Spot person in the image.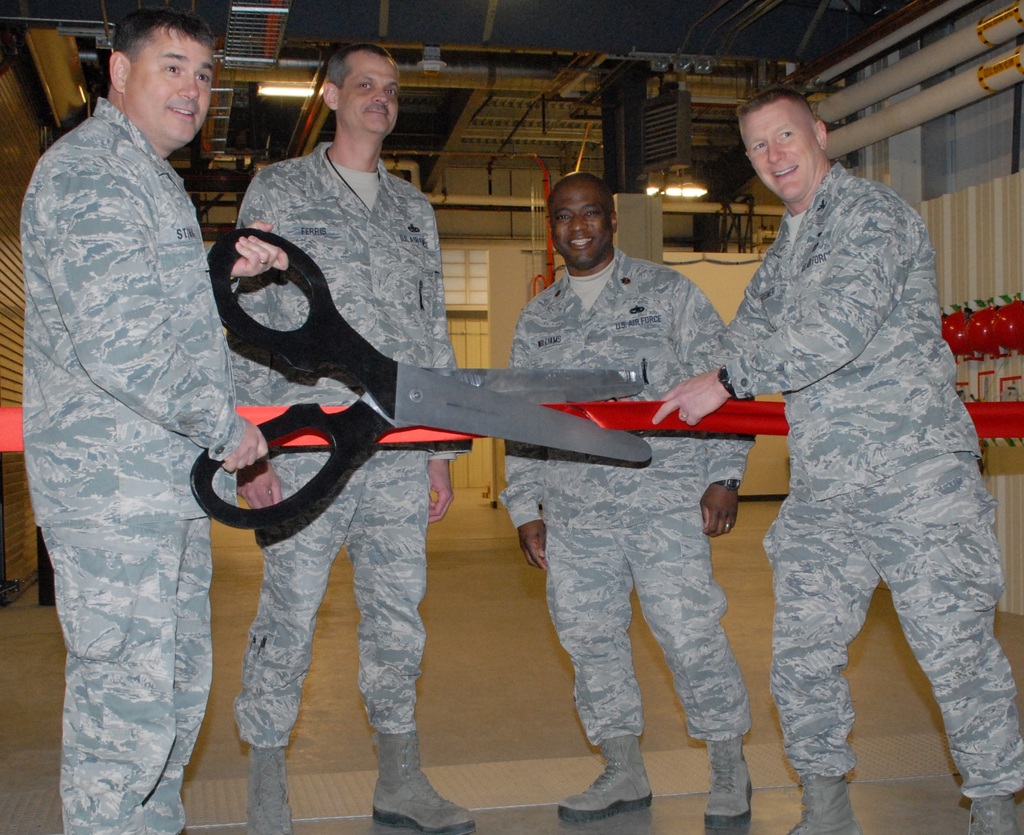
person found at x1=502, y1=166, x2=761, y2=834.
